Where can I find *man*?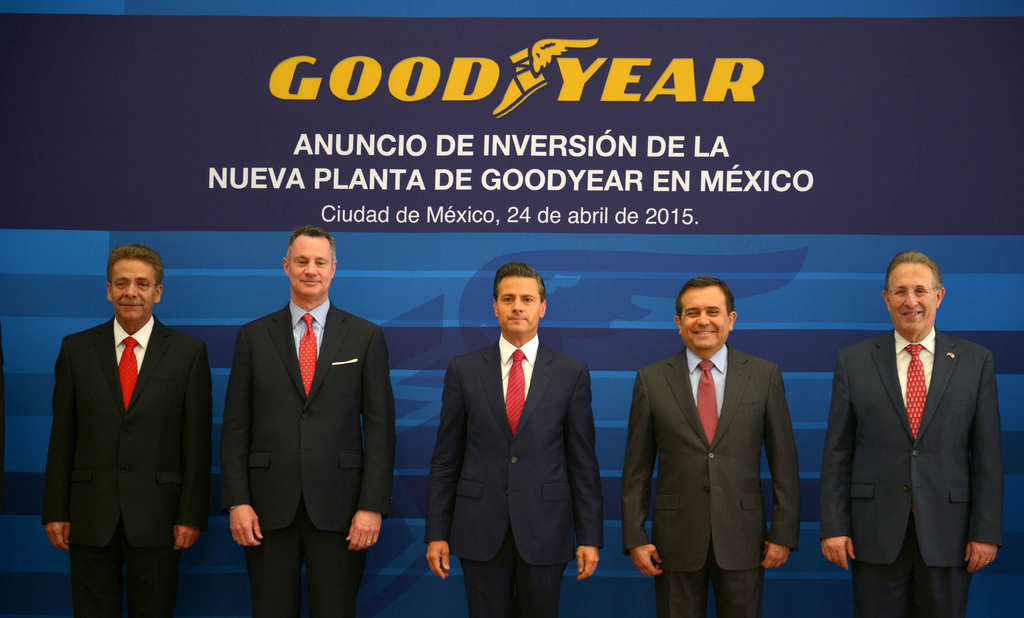
You can find it at bbox=(228, 224, 394, 617).
